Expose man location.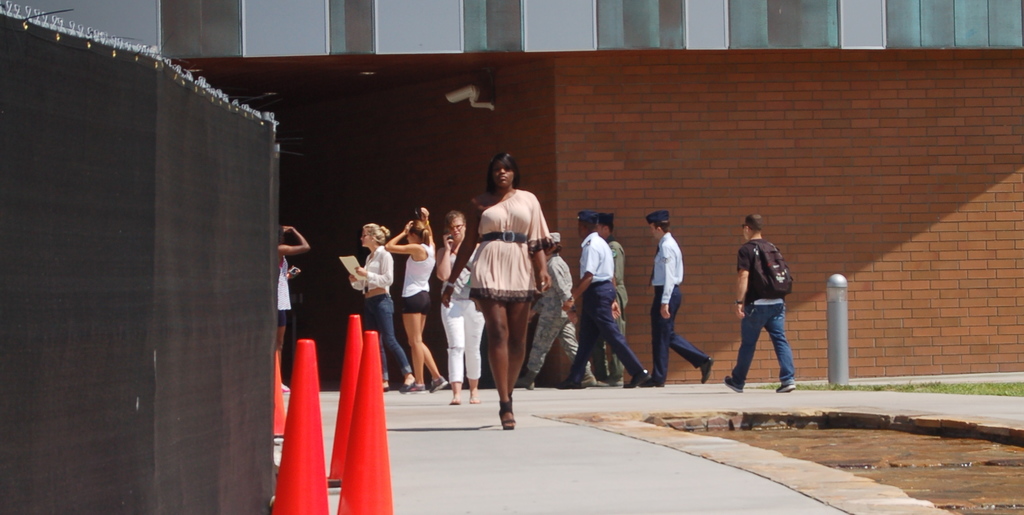
Exposed at 640:211:715:387.
